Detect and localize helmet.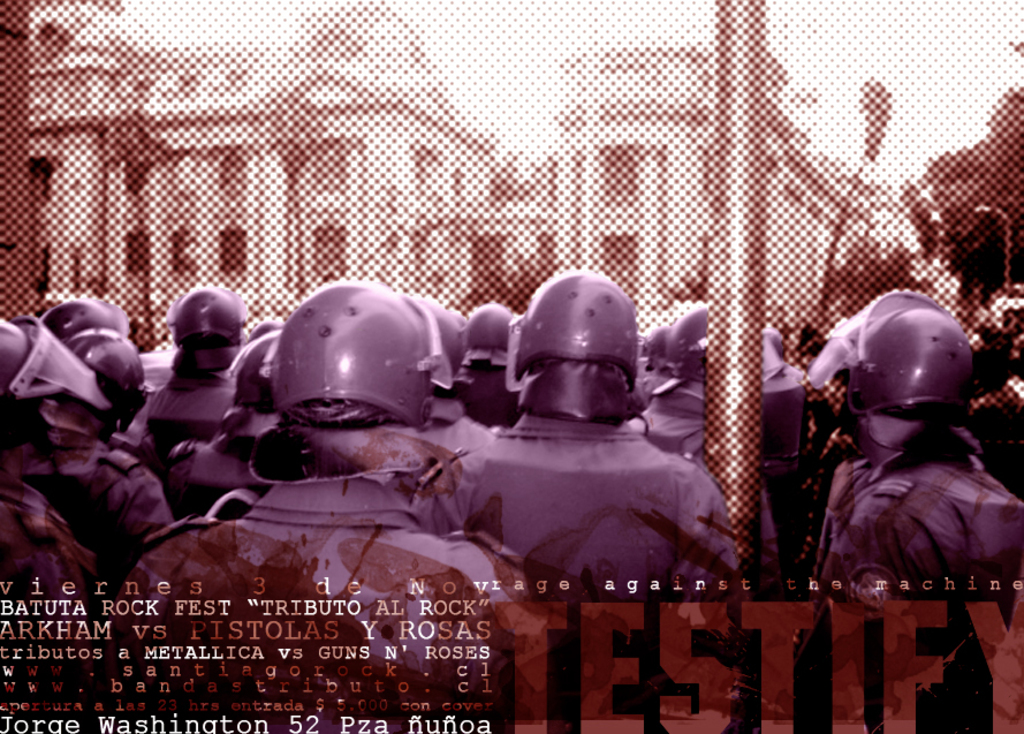
Localized at bbox=[249, 318, 287, 336].
